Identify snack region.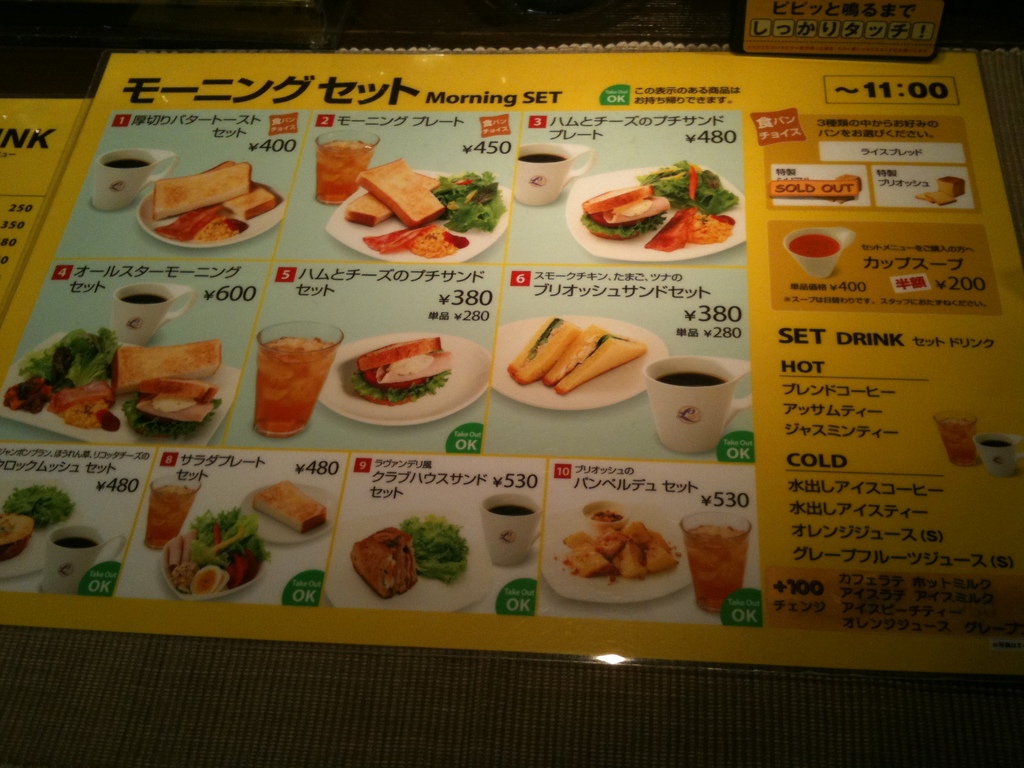
Region: 644:207:734:244.
